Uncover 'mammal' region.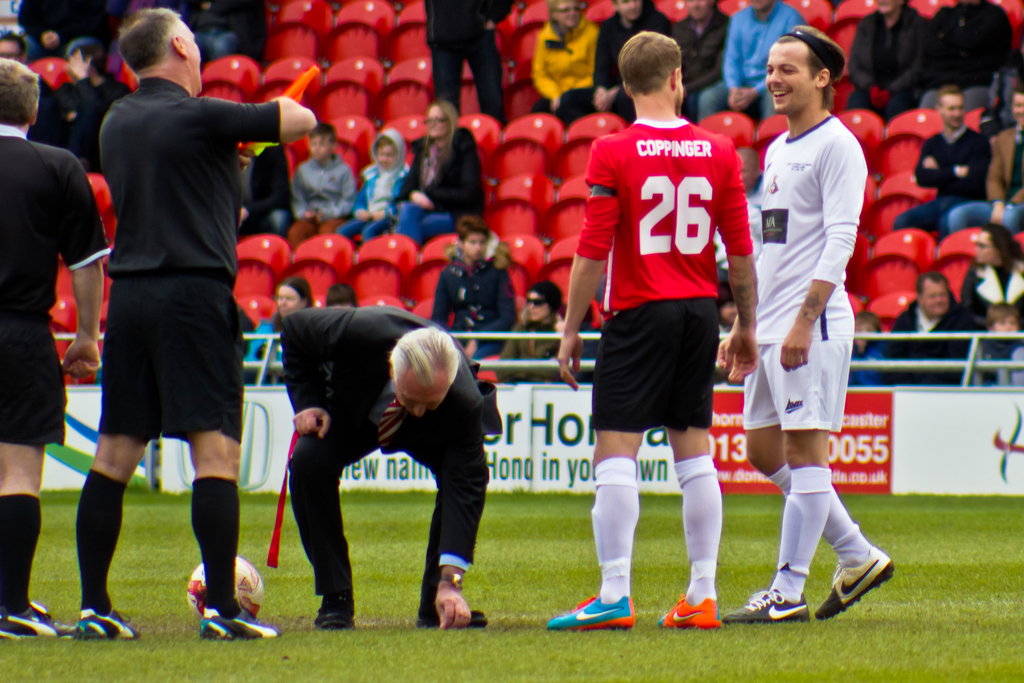
Uncovered: BBox(394, 94, 484, 247).
